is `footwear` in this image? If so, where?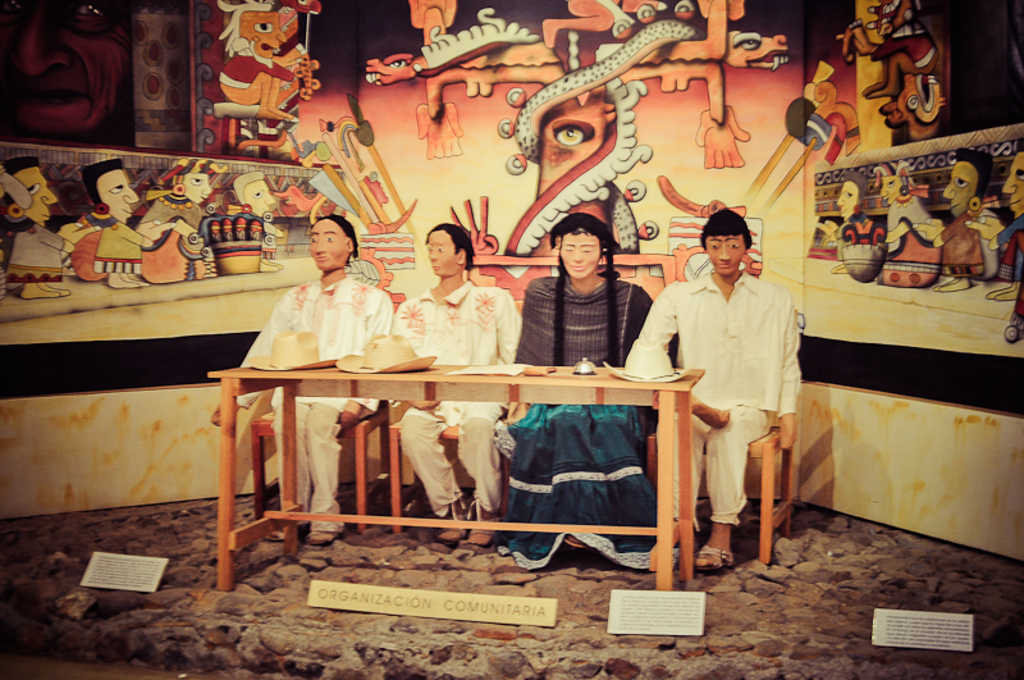
Yes, at 265,530,282,540.
